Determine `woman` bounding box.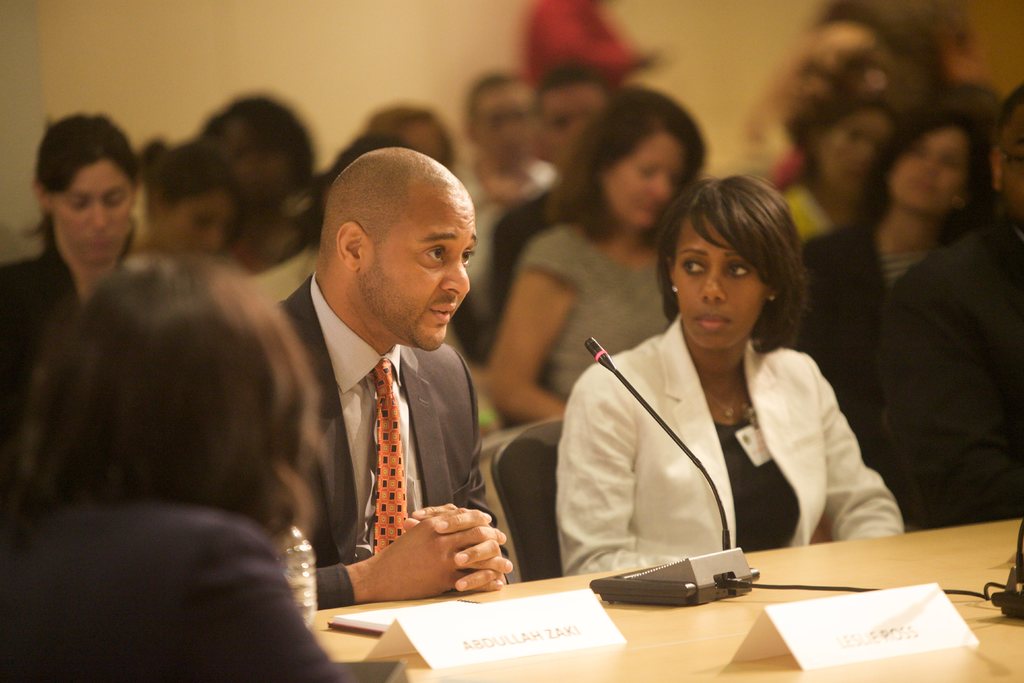
Determined: box=[798, 108, 999, 410].
